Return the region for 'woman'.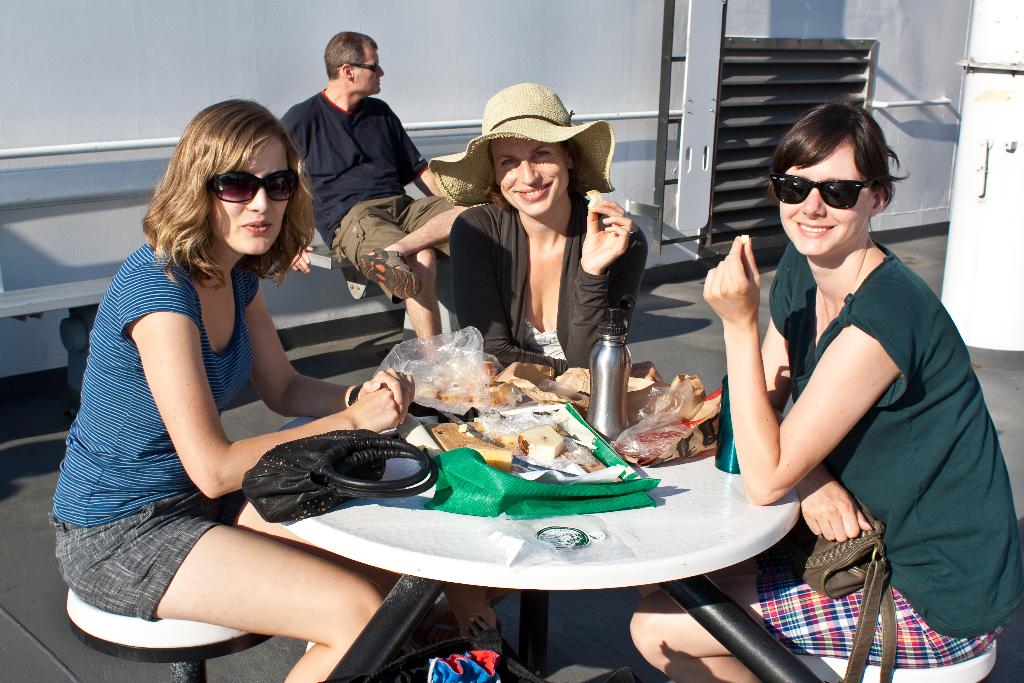
bbox(630, 94, 1023, 682).
